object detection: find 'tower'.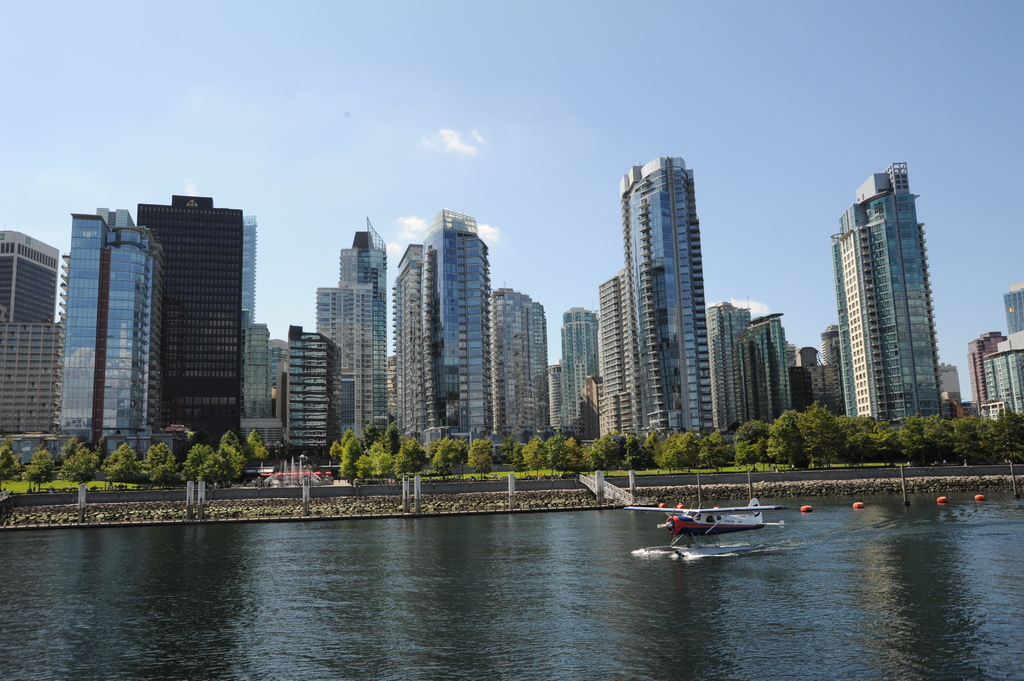
815, 188, 959, 431.
